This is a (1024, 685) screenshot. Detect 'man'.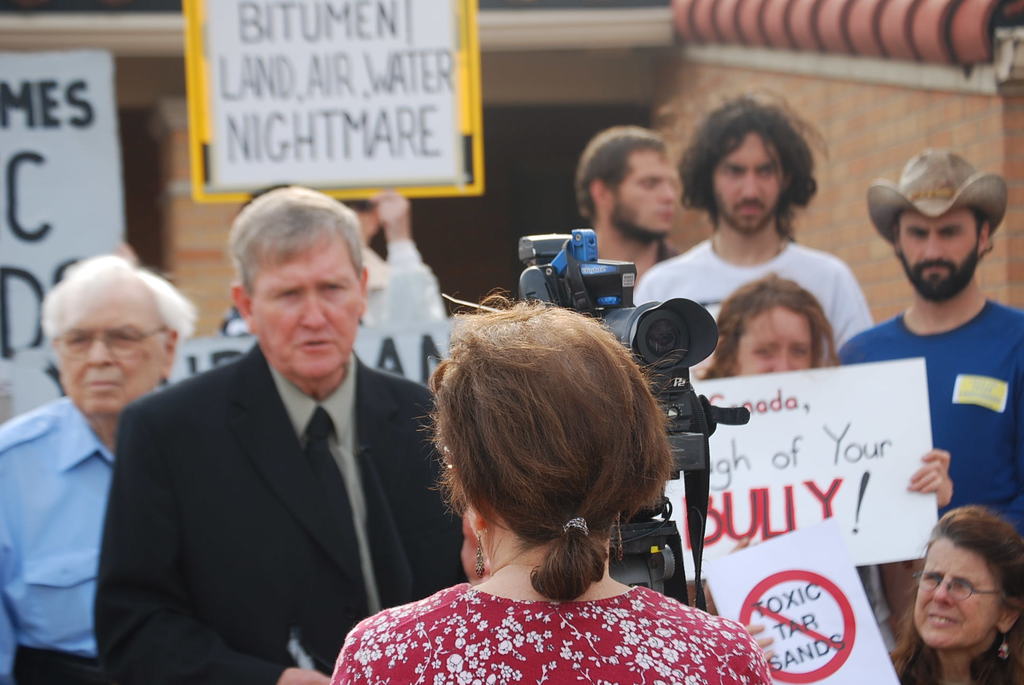
bbox(634, 100, 876, 374).
